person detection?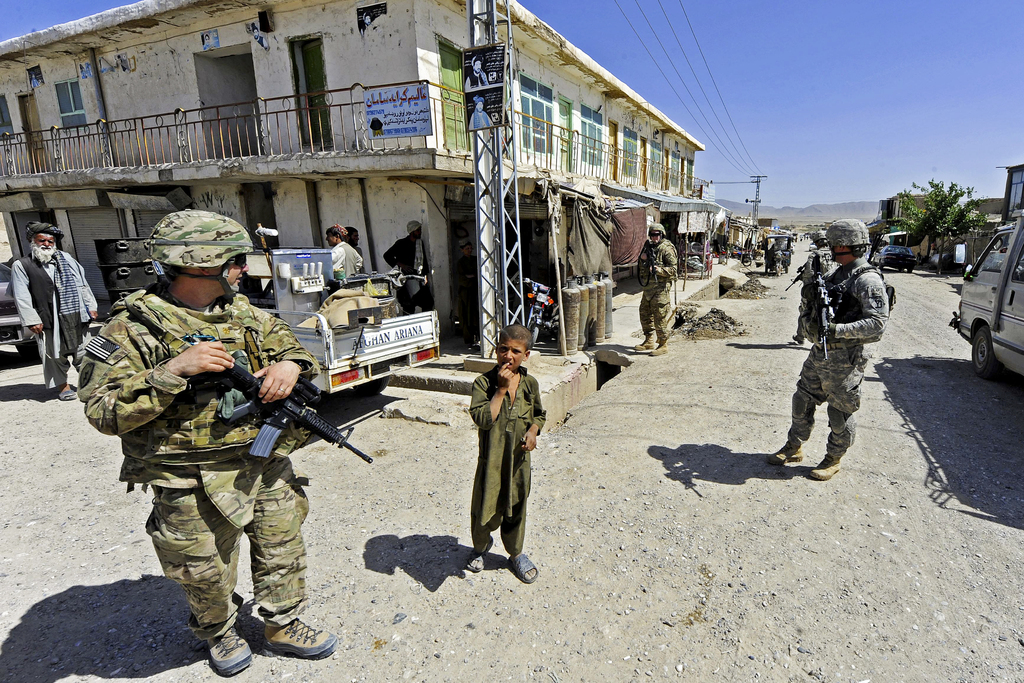
box=[463, 54, 487, 90]
